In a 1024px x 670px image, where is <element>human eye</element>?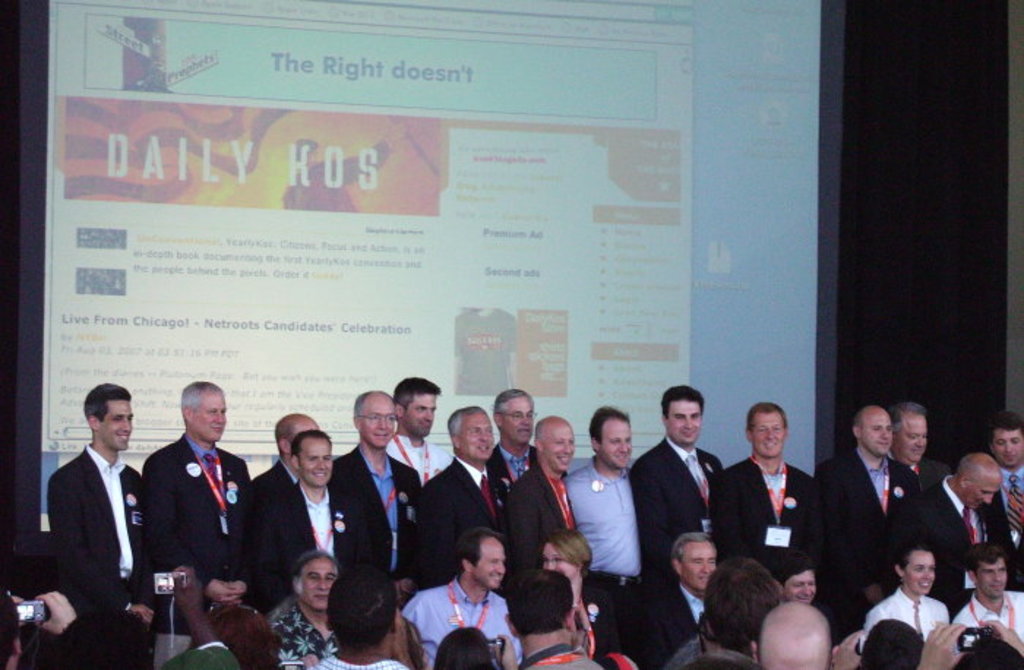
(left=492, top=560, right=502, bottom=571).
